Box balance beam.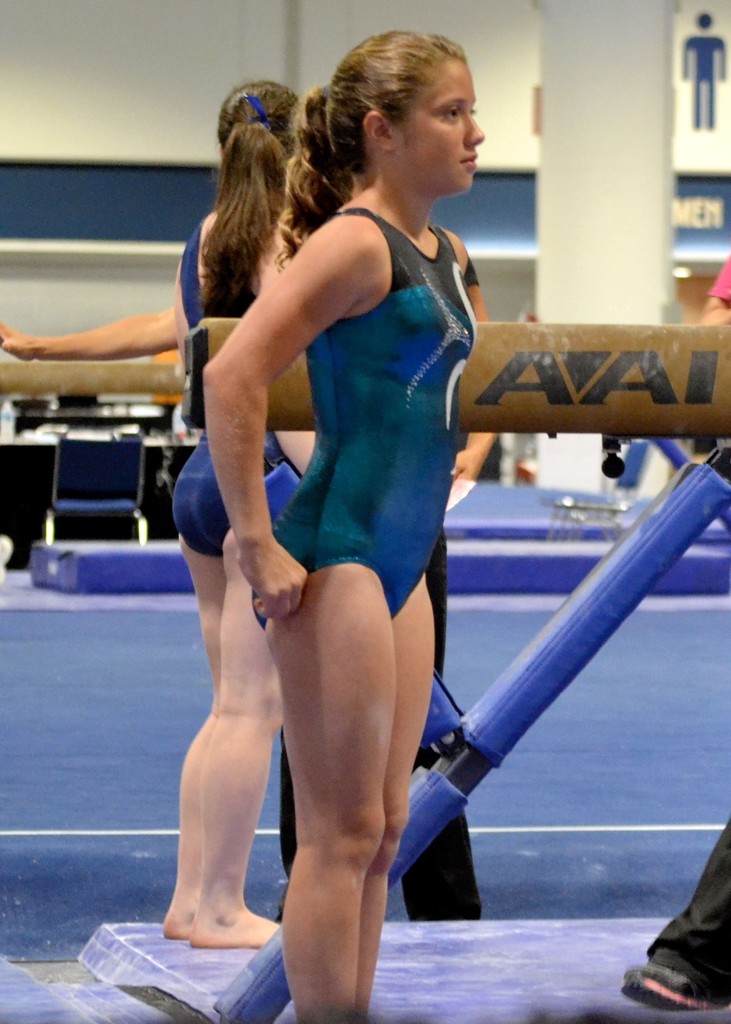
(181,317,730,436).
